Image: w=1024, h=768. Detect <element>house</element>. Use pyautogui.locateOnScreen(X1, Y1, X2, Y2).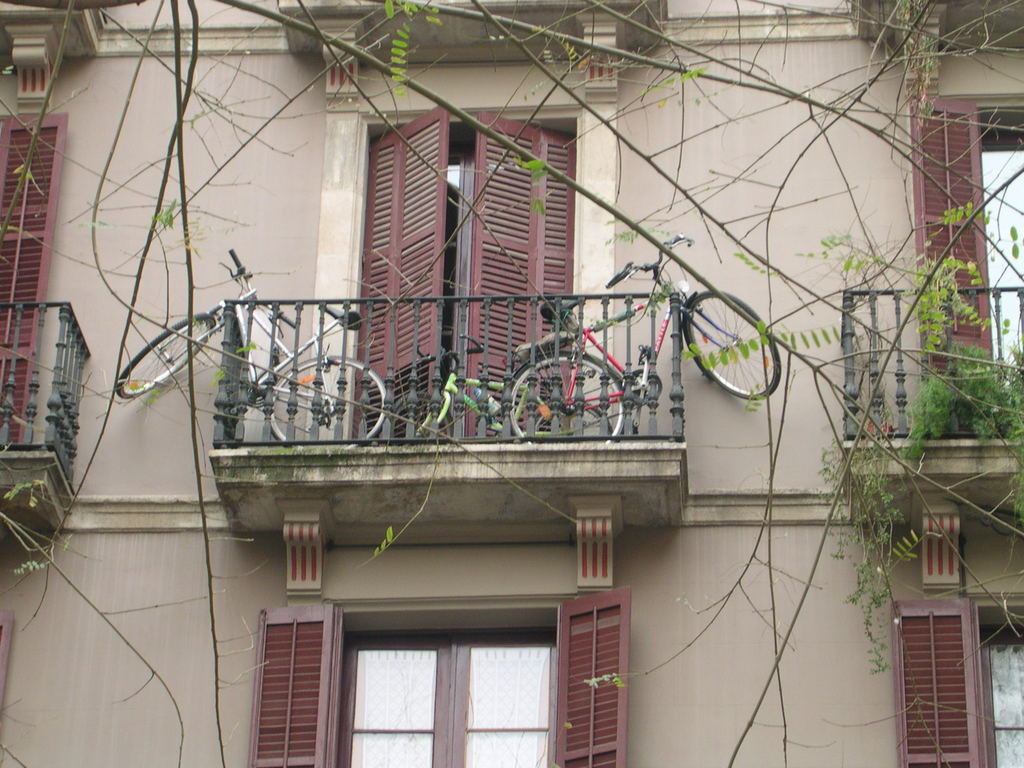
pyautogui.locateOnScreen(0, 56, 1023, 733).
